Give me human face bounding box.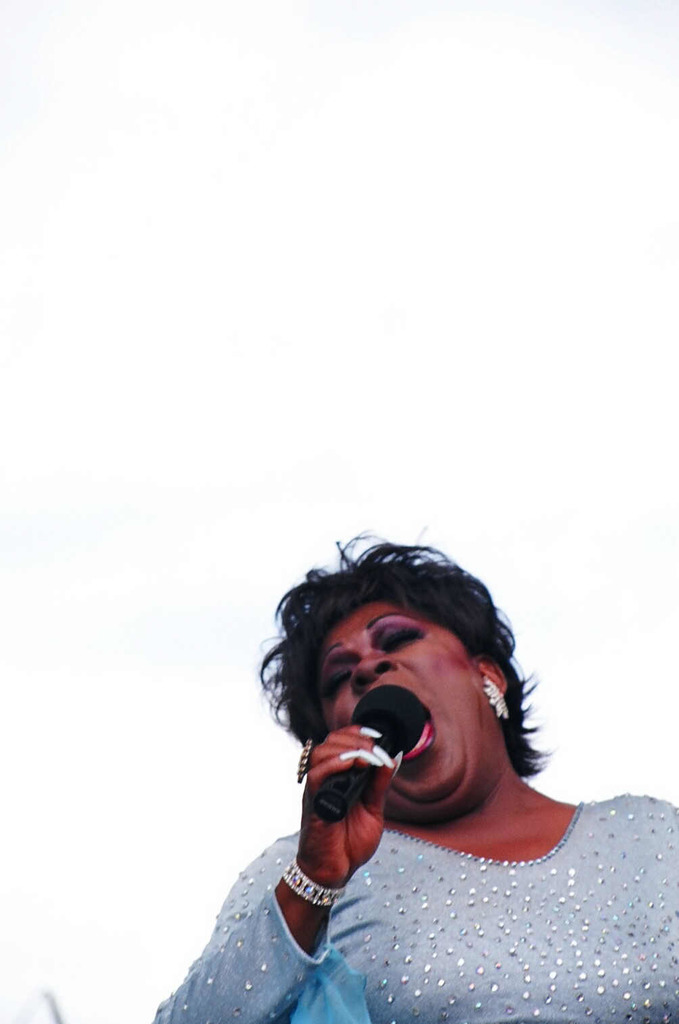
314:595:493:799.
